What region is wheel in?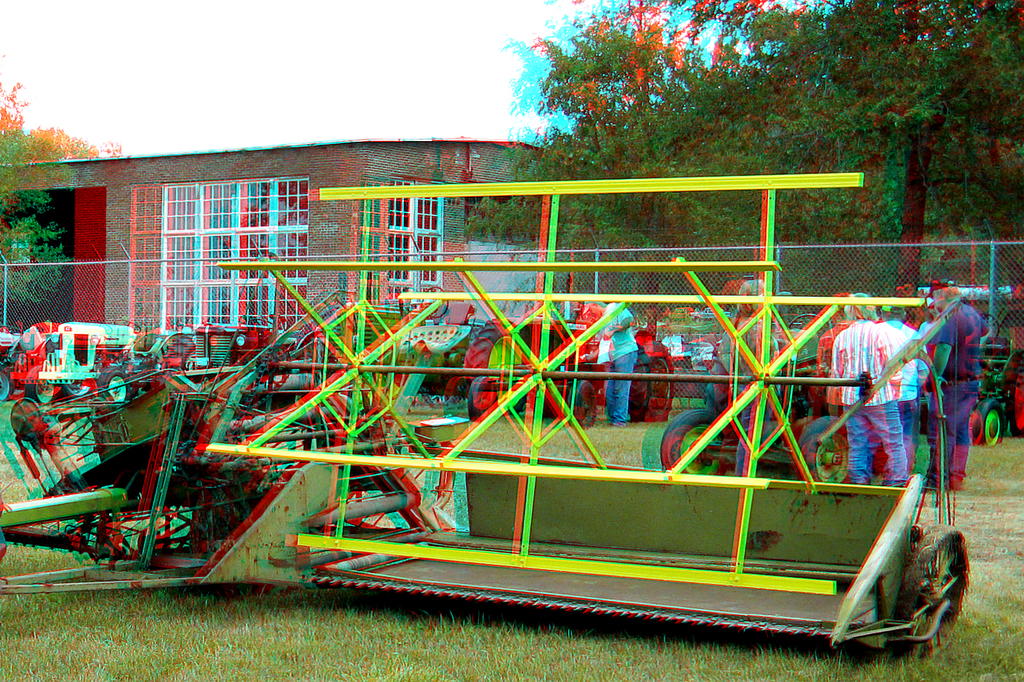
Rect(971, 404, 980, 434).
